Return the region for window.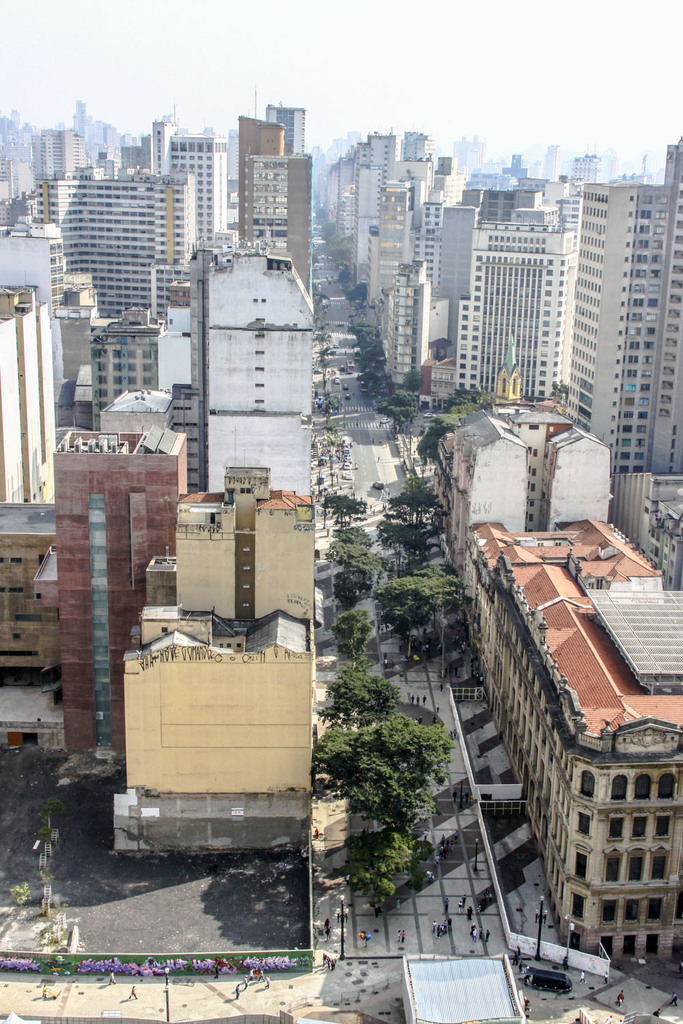
detection(16, 582, 20, 587).
